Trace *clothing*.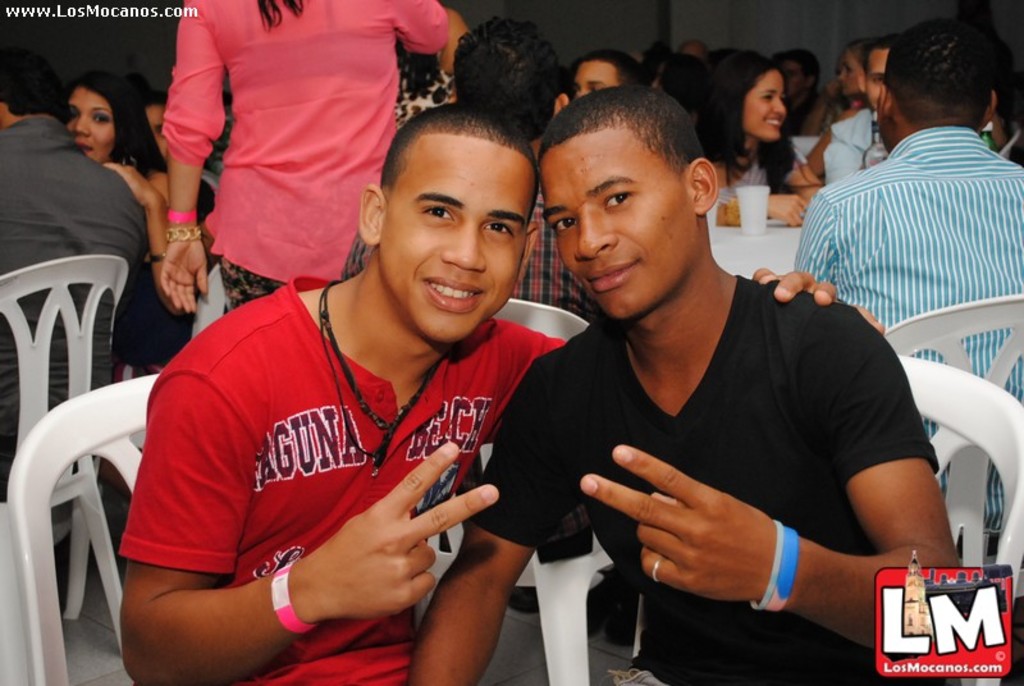
Traced to <region>792, 122, 1023, 539</region>.
